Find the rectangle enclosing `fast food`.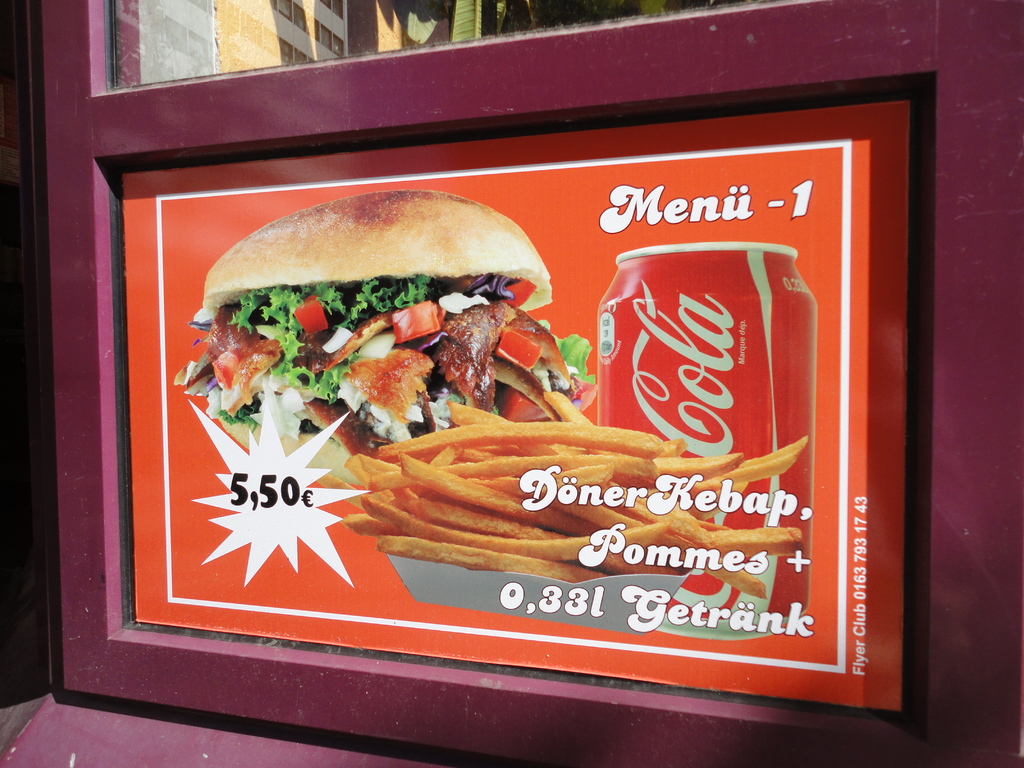
detection(184, 174, 561, 447).
